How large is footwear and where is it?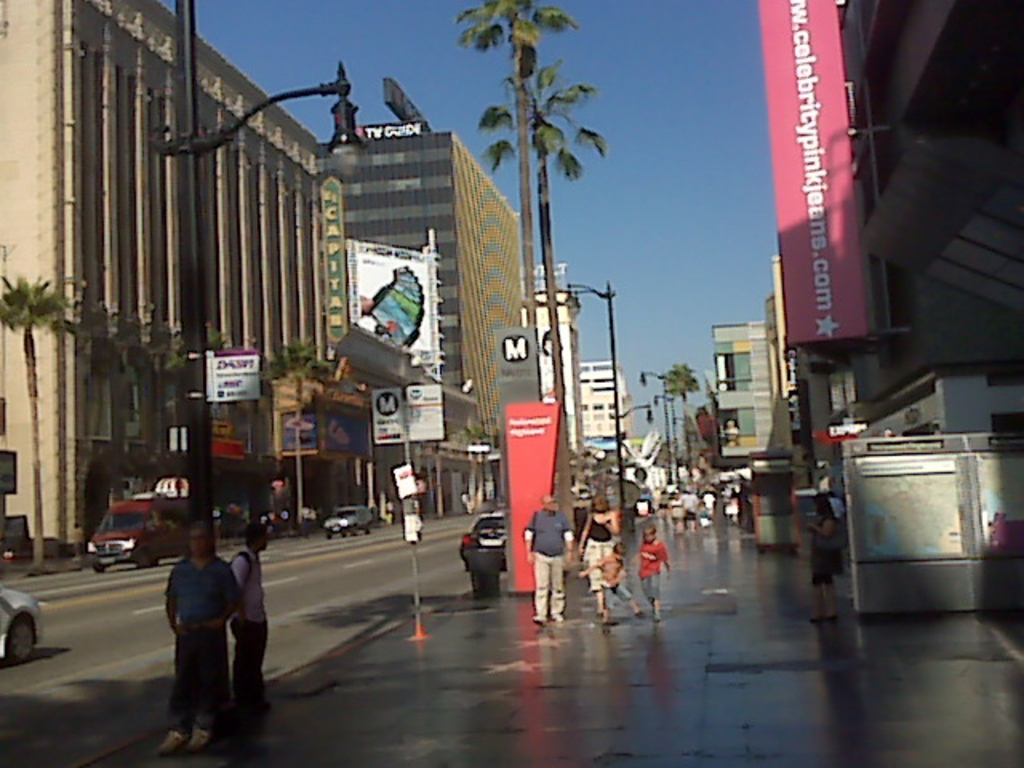
Bounding box: 187,718,205,749.
